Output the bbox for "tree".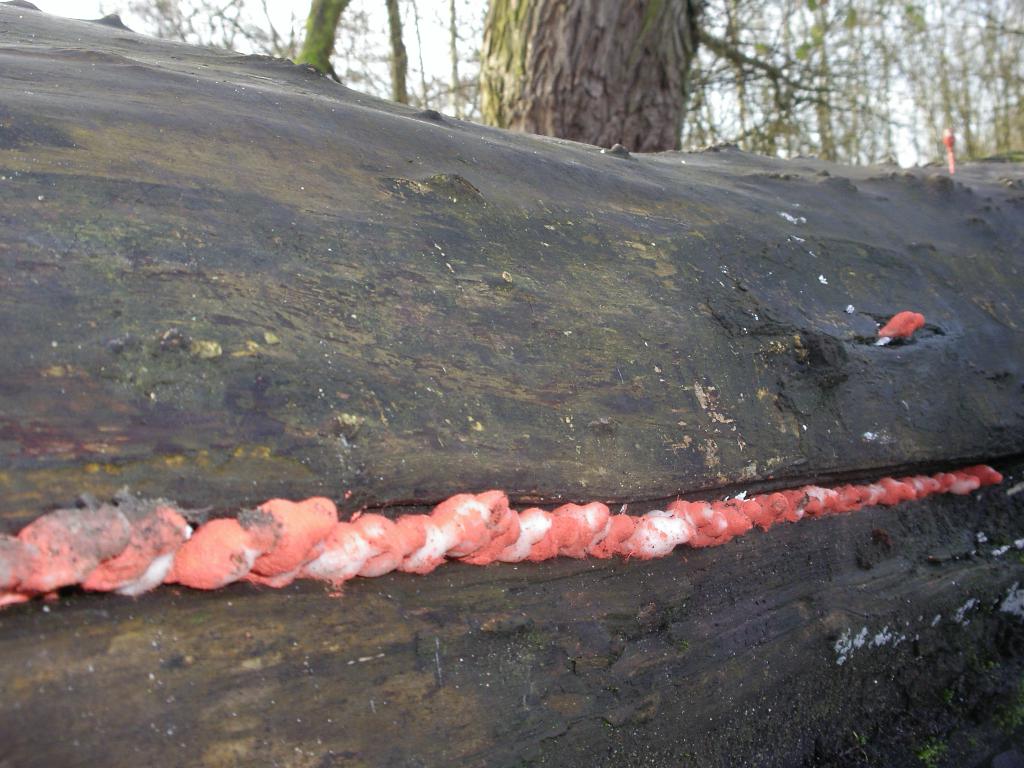
472,4,703,149.
